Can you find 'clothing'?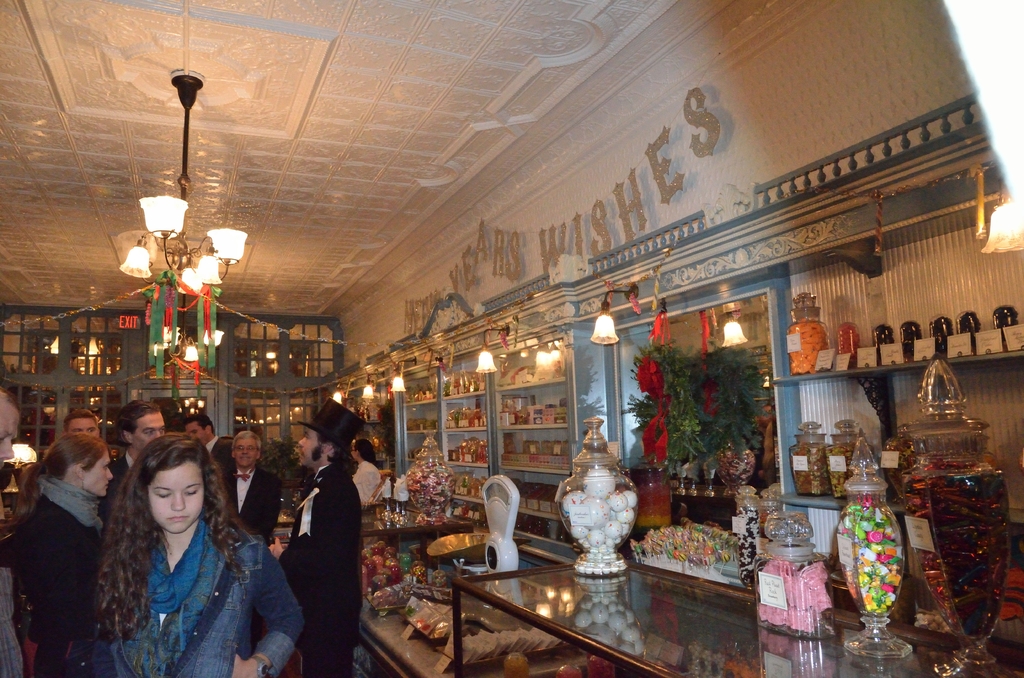
Yes, bounding box: {"left": 275, "top": 459, "right": 365, "bottom": 677}.
